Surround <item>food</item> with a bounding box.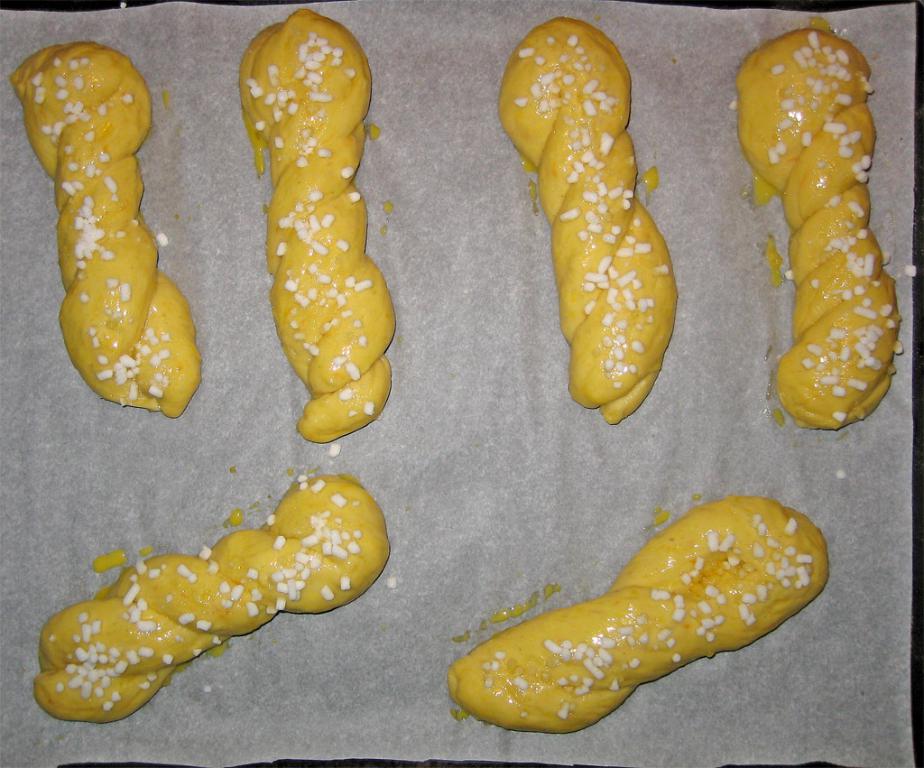
x1=30 y1=473 x2=392 y2=726.
